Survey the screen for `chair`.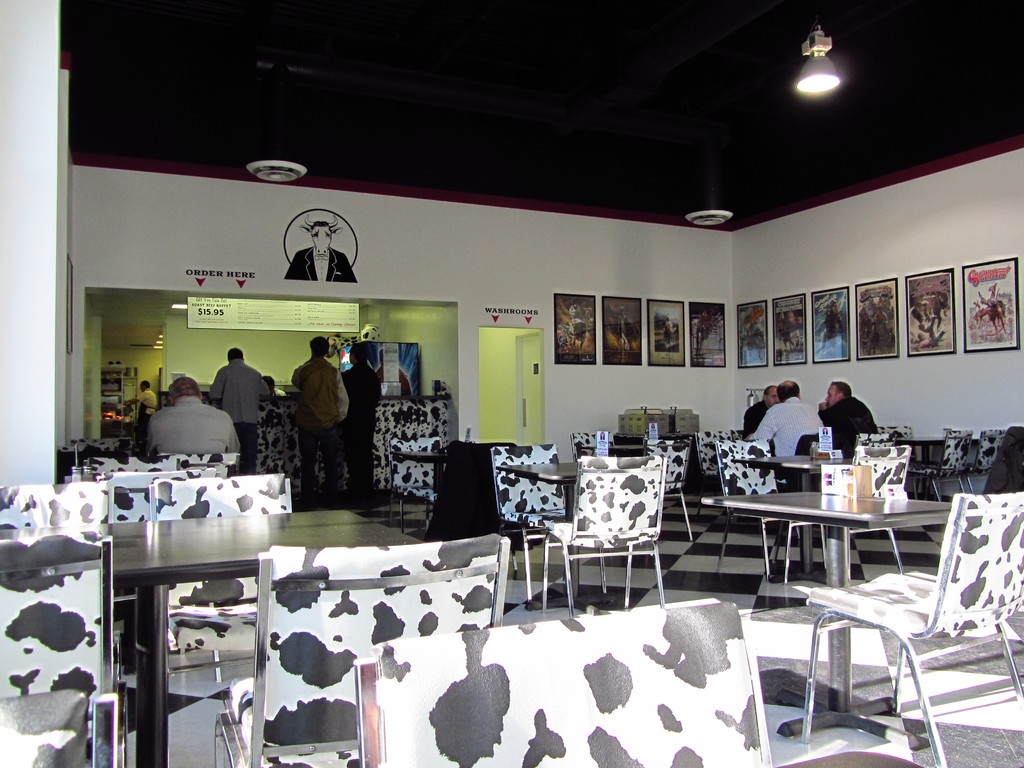
Survey found: [851,433,898,460].
